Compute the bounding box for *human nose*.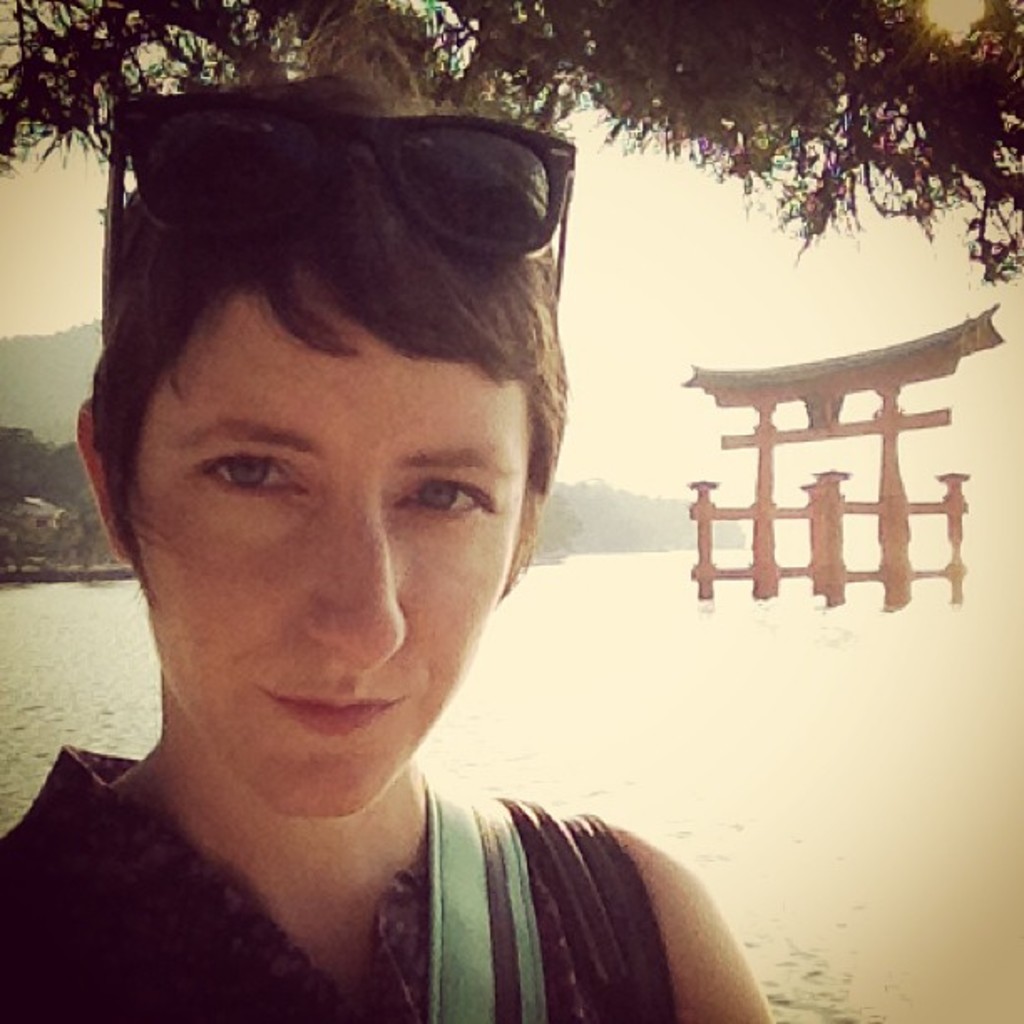
x1=298 y1=487 x2=408 y2=663.
